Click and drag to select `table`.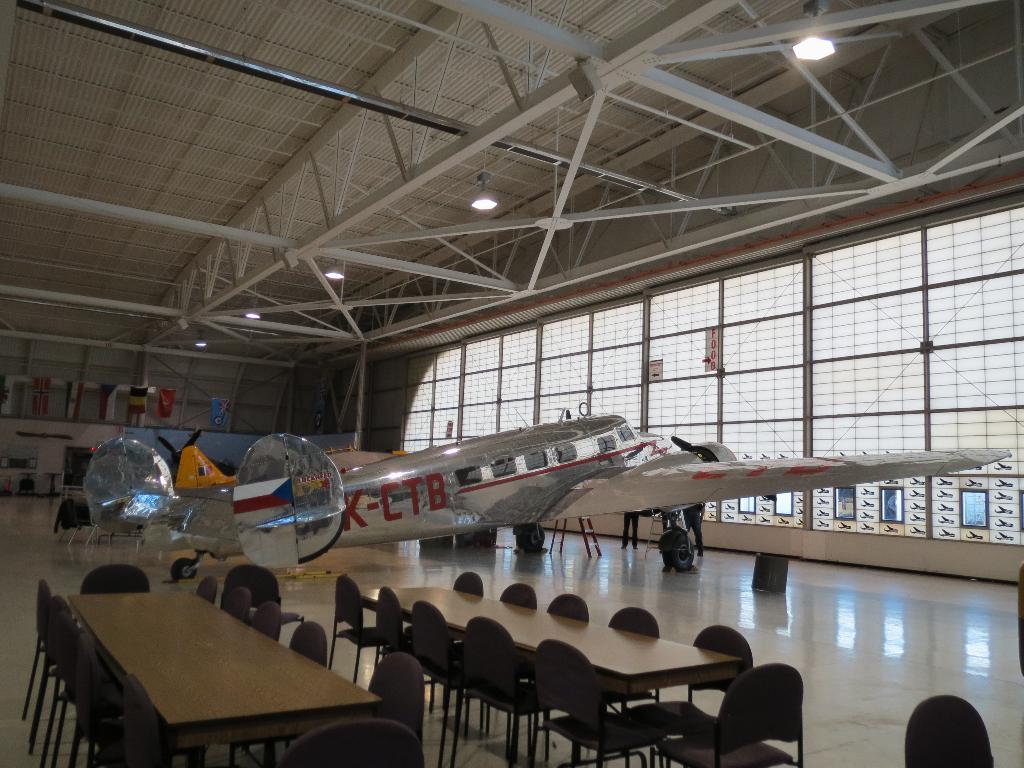
Selection: 63, 553, 461, 767.
